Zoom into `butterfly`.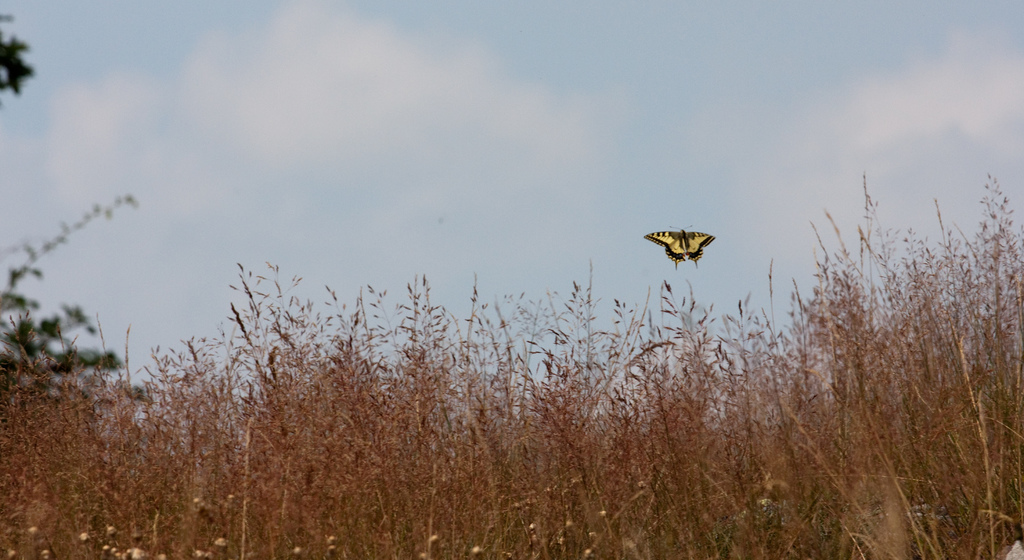
Zoom target: detection(644, 229, 718, 268).
